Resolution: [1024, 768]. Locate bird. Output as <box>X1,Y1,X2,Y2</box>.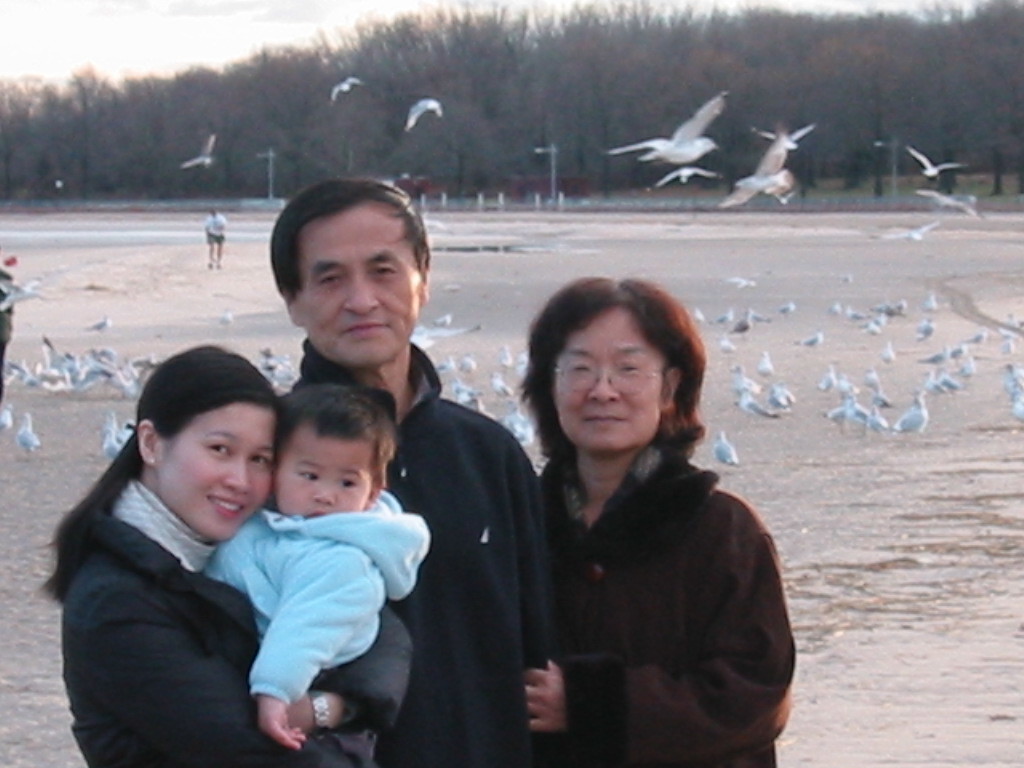
<box>869,217,938,250</box>.
